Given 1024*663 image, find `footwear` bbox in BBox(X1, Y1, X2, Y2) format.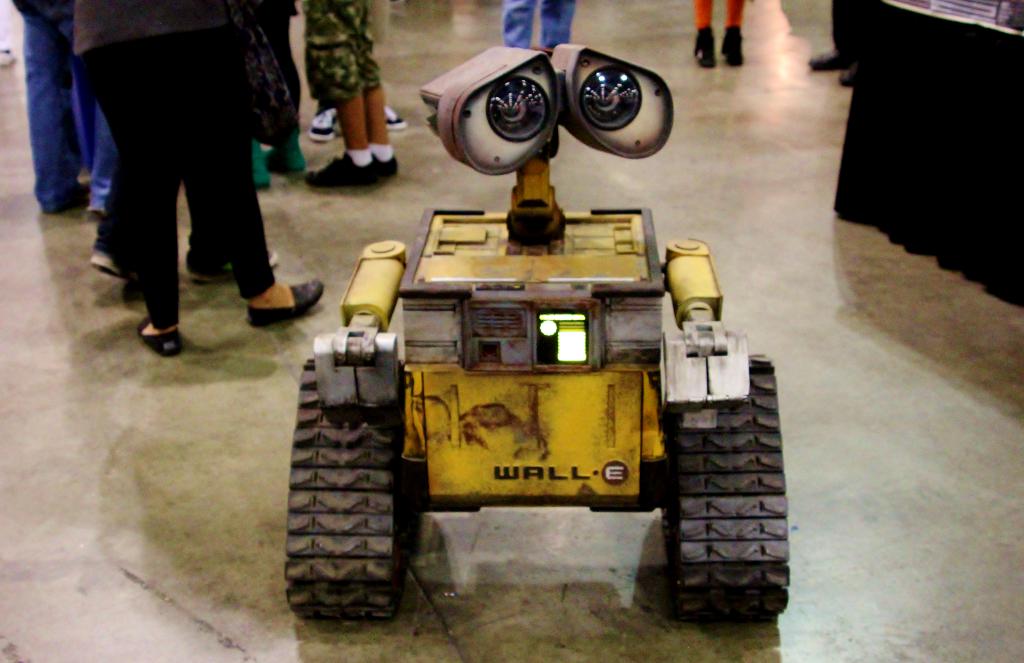
BBox(838, 65, 857, 86).
